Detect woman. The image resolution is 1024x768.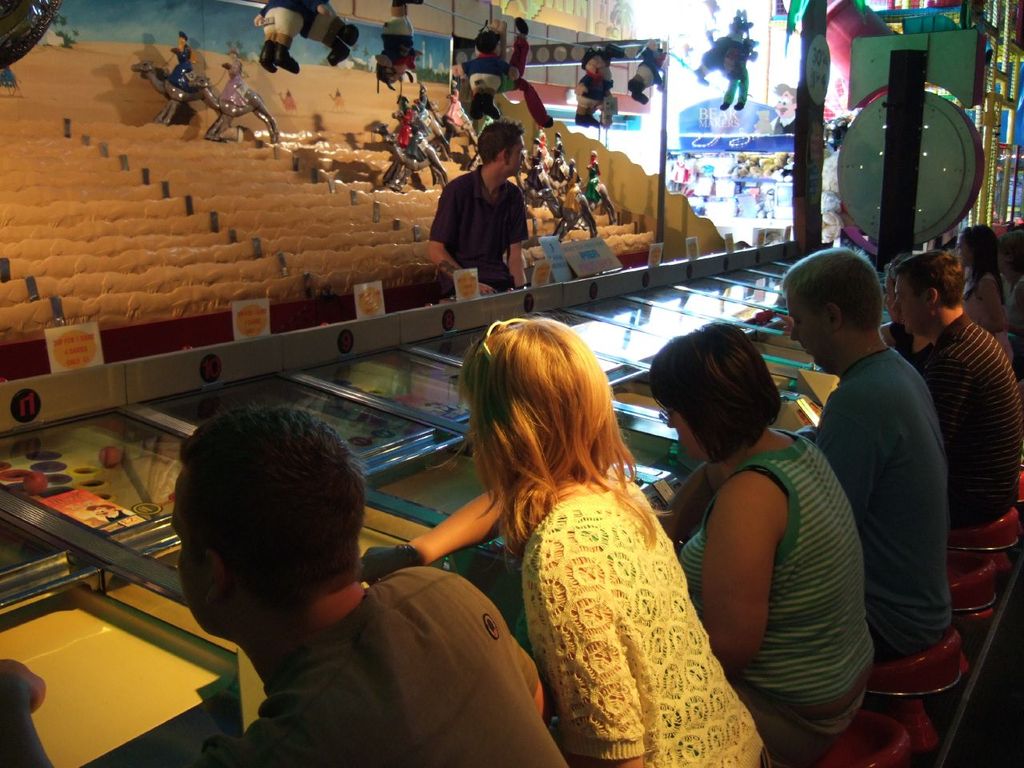
{"left": 430, "top": 318, "right": 760, "bottom": 767}.
